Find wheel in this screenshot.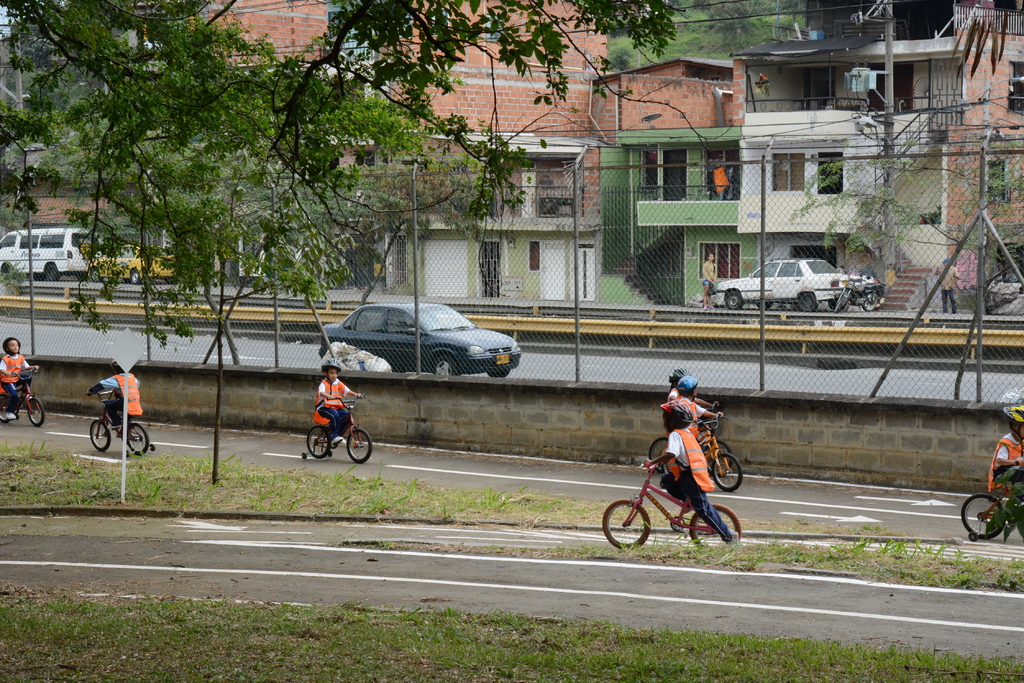
The bounding box for wheel is pyautogui.locateOnScreen(28, 397, 45, 427).
